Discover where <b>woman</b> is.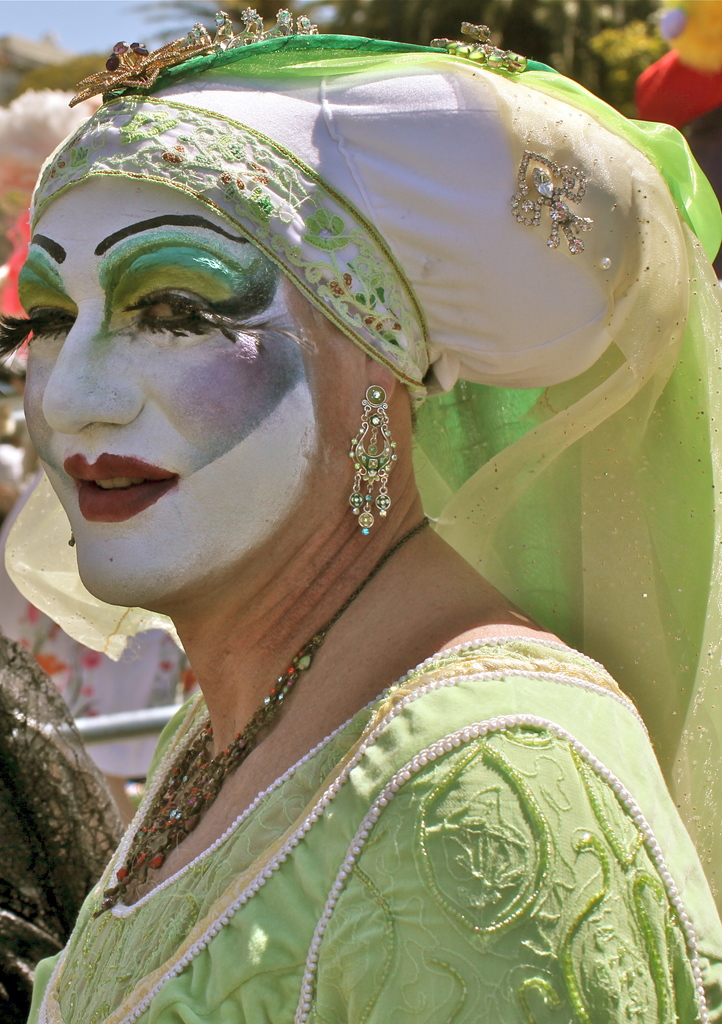
Discovered at (left=4, top=0, right=602, bottom=1005).
